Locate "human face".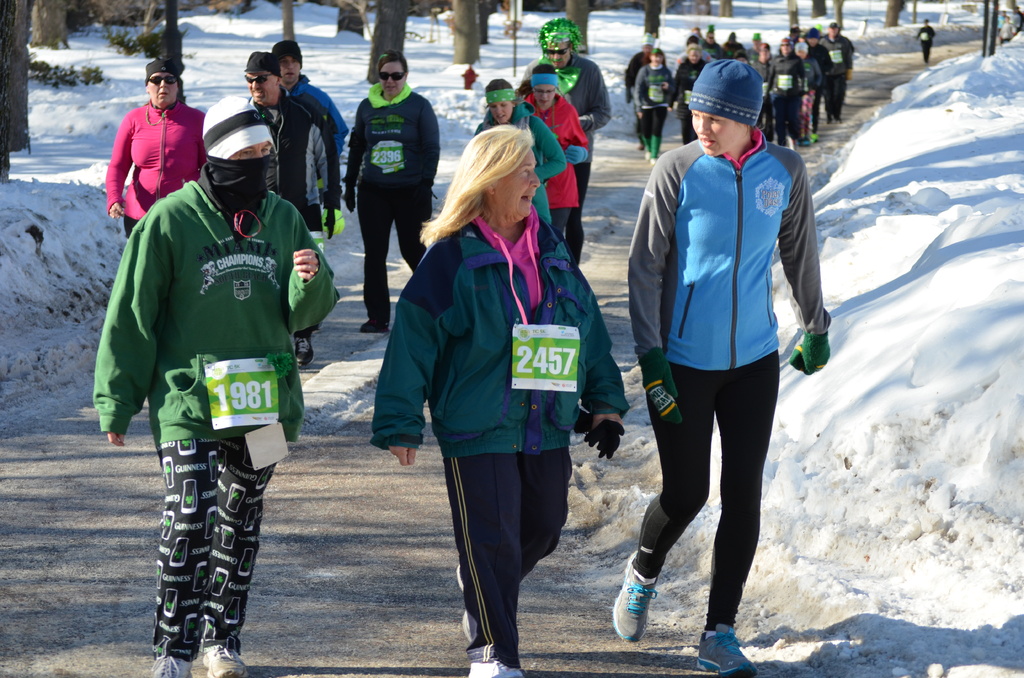
Bounding box: [left=546, top=42, right=573, bottom=63].
